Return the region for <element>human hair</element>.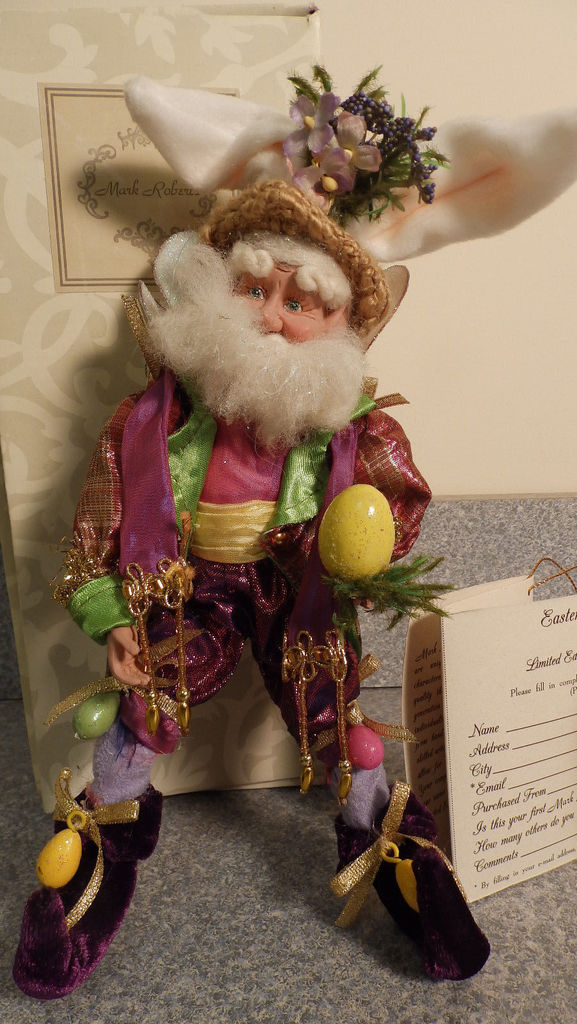
{"left": 139, "top": 218, "right": 377, "bottom": 458}.
